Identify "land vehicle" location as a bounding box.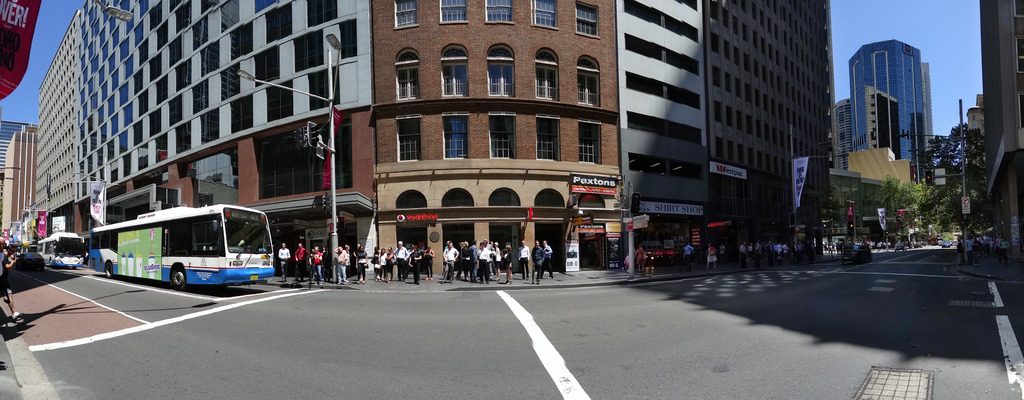
locate(82, 197, 280, 294).
